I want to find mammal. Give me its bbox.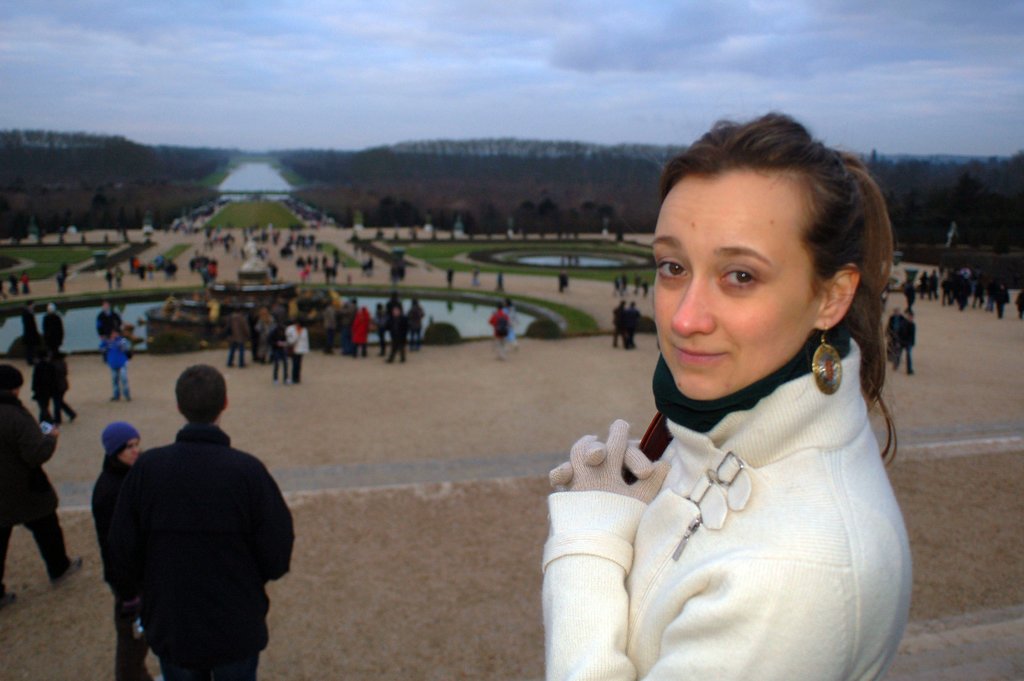
[left=52, top=264, right=68, bottom=297].
